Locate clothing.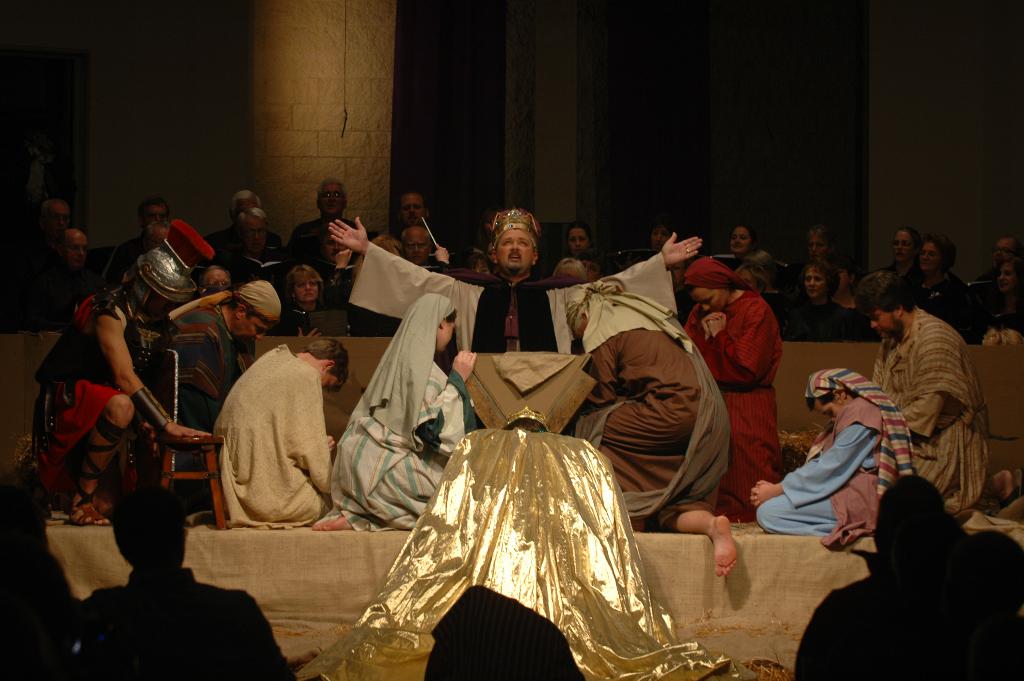
Bounding box: <box>768,394,920,563</box>.
